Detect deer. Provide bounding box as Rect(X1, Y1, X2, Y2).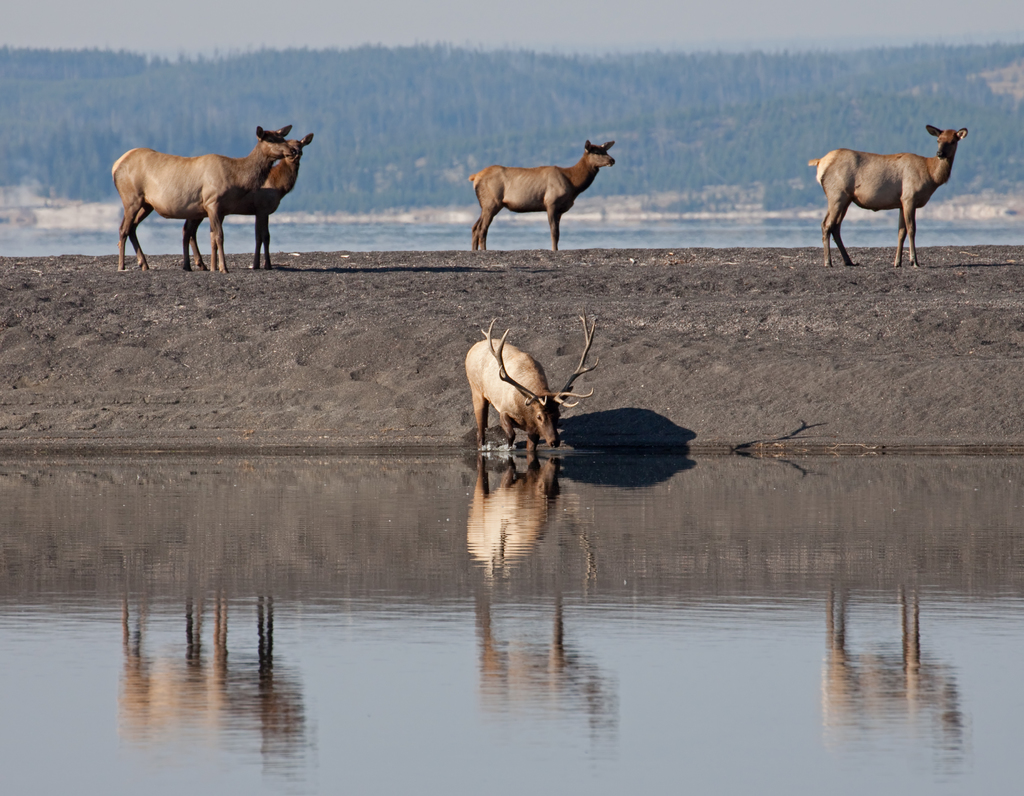
Rect(182, 129, 314, 270).
